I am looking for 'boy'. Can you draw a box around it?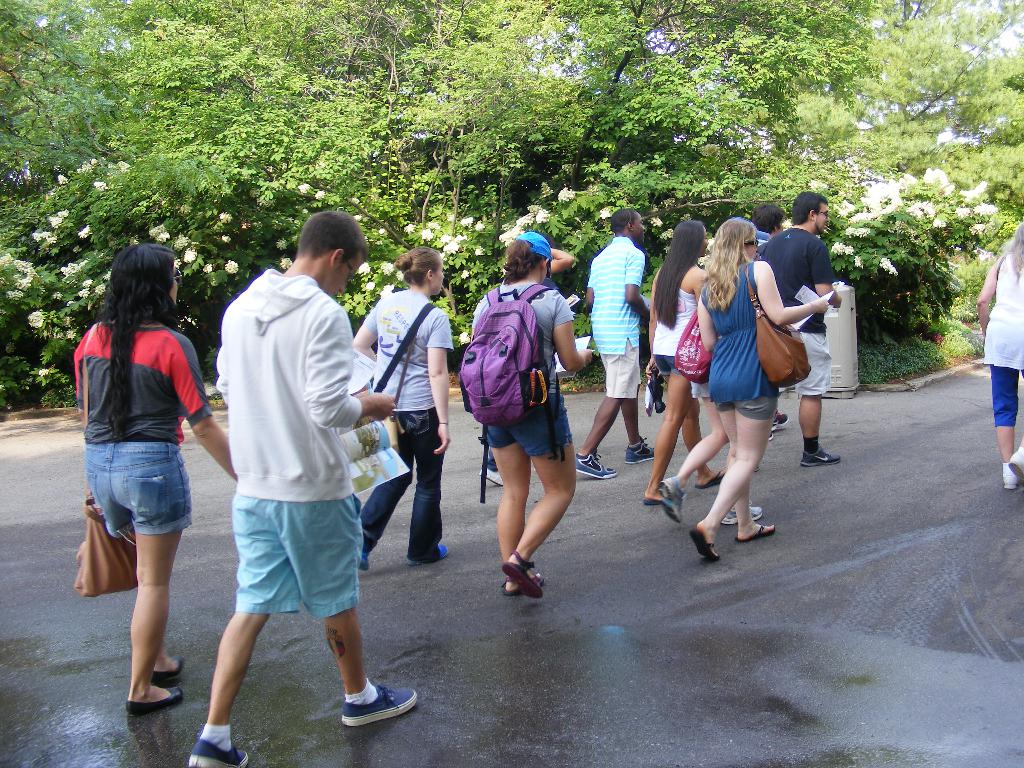
Sure, the bounding box is [187,193,435,767].
